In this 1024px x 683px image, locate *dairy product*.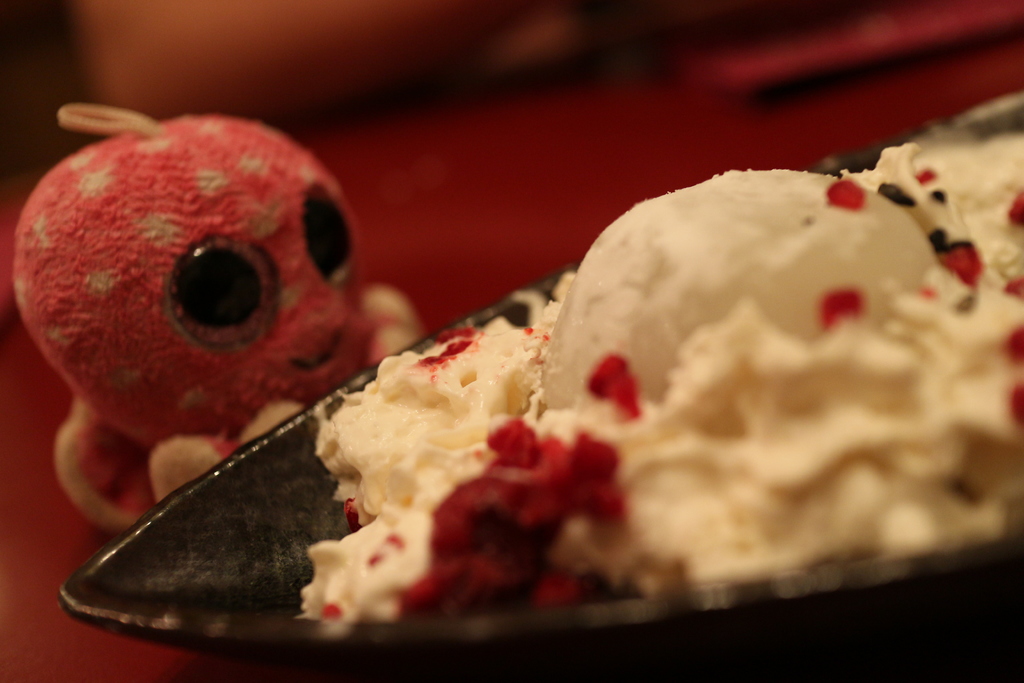
Bounding box: bbox=[317, 322, 534, 628].
